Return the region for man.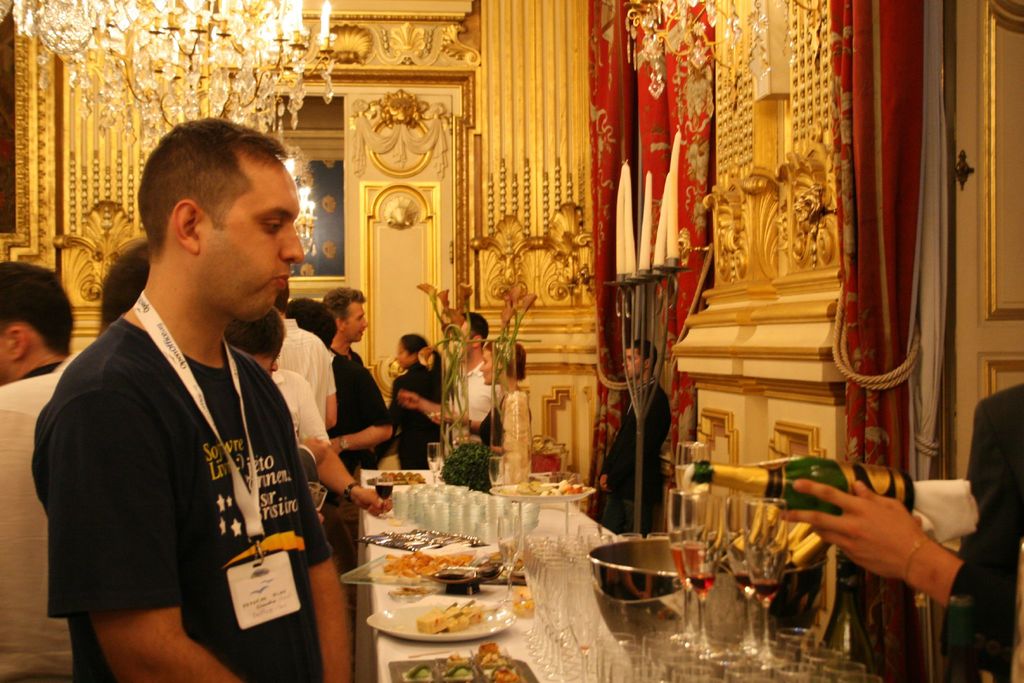
[left=38, top=106, right=333, bottom=682].
